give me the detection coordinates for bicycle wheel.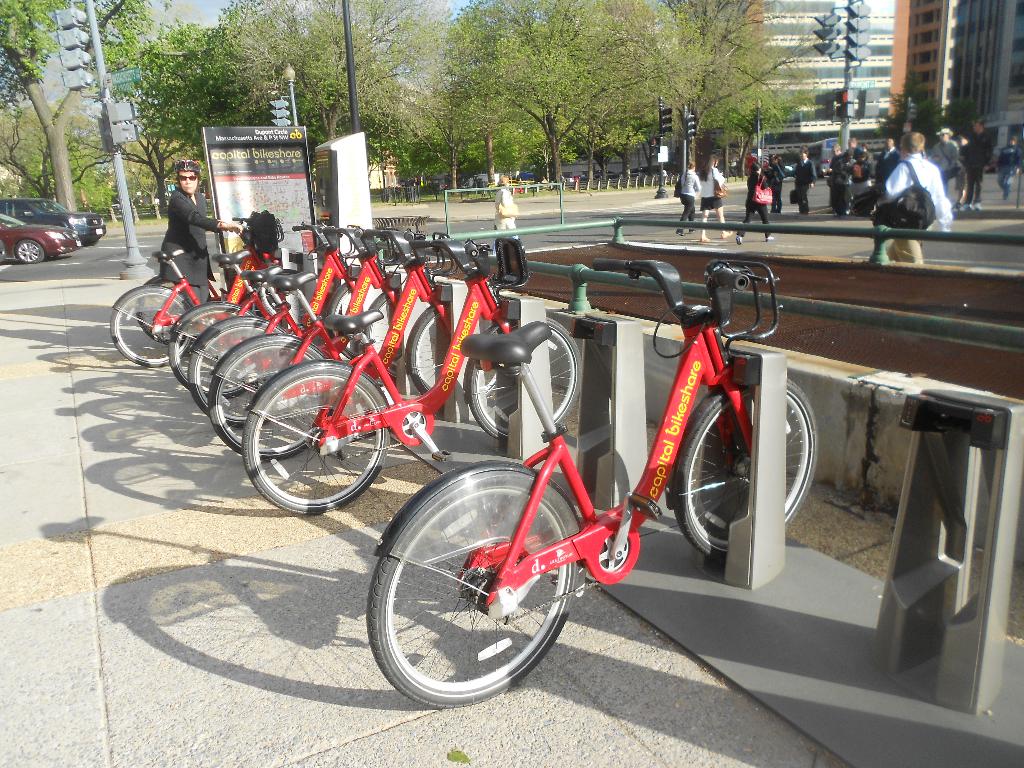
280:271:322:333.
